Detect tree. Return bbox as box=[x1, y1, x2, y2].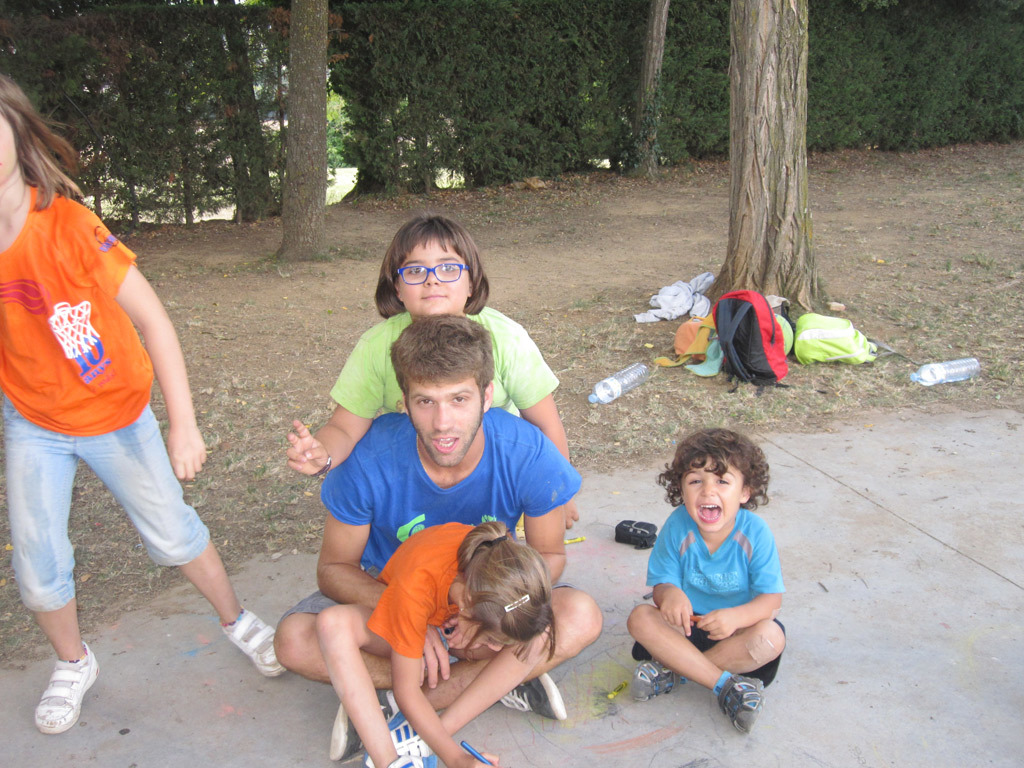
box=[636, 0, 670, 171].
